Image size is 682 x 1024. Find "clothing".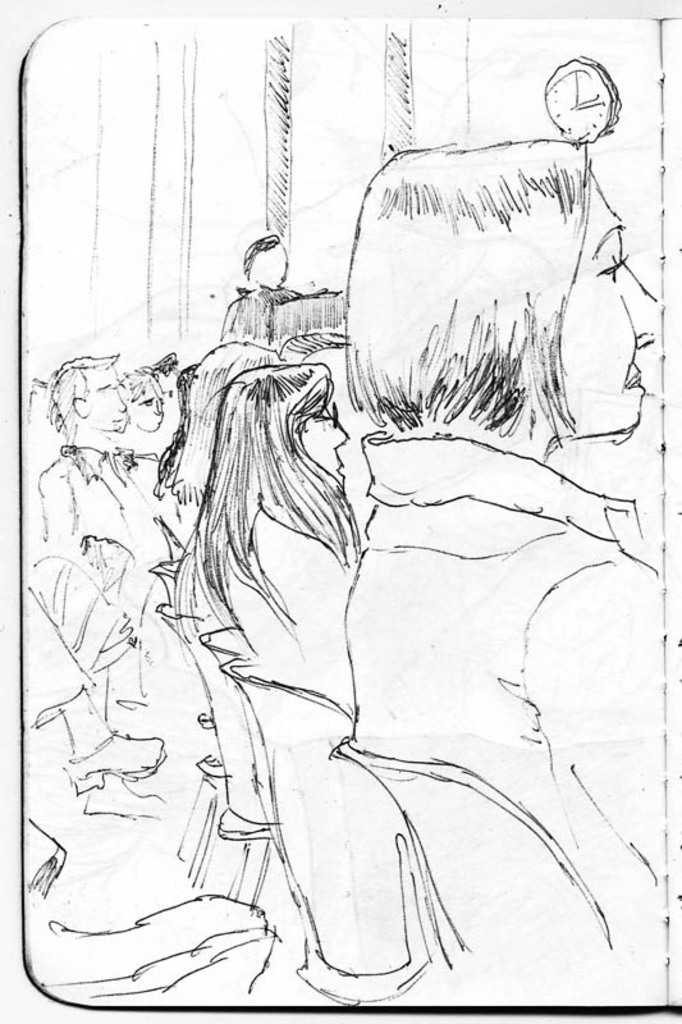
pyautogui.locateOnScreen(163, 503, 335, 699).
